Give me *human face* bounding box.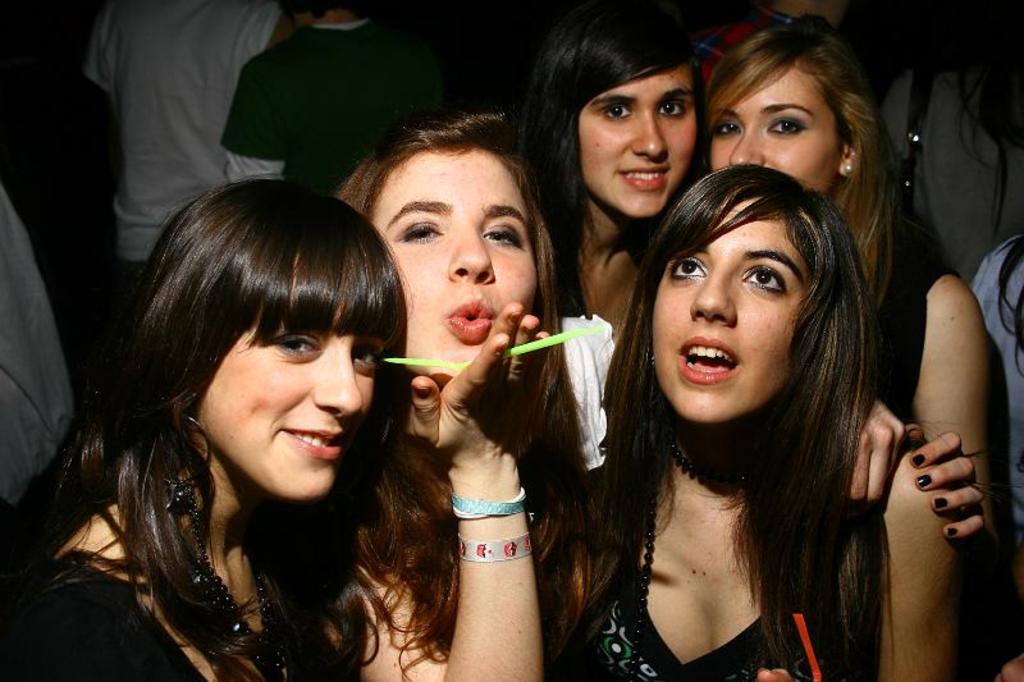
box(657, 193, 814, 424).
